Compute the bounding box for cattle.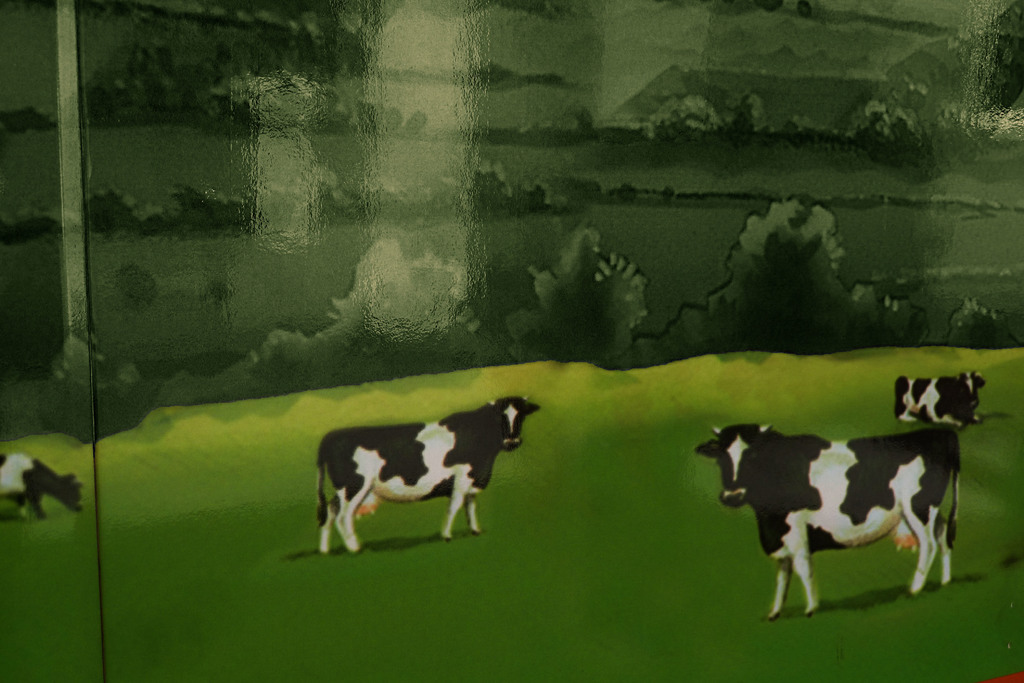
Rect(890, 372, 984, 425).
